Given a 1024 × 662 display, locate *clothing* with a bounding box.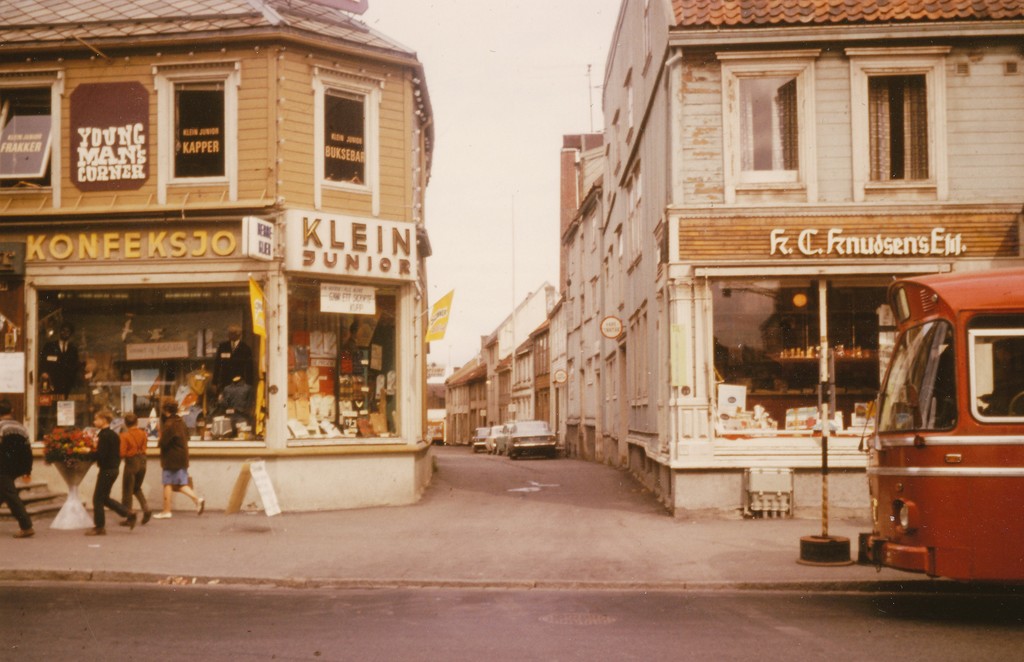
Located: bbox=(0, 477, 37, 527).
